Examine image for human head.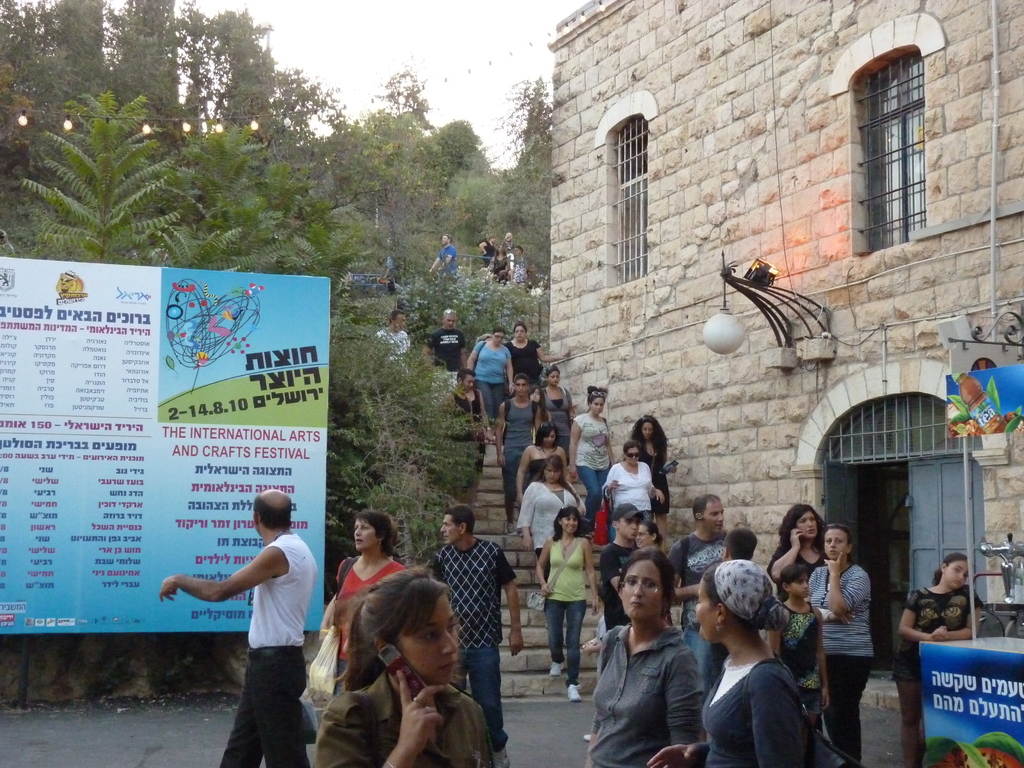
Examination result: BBox(351, 511, 400, 553).
